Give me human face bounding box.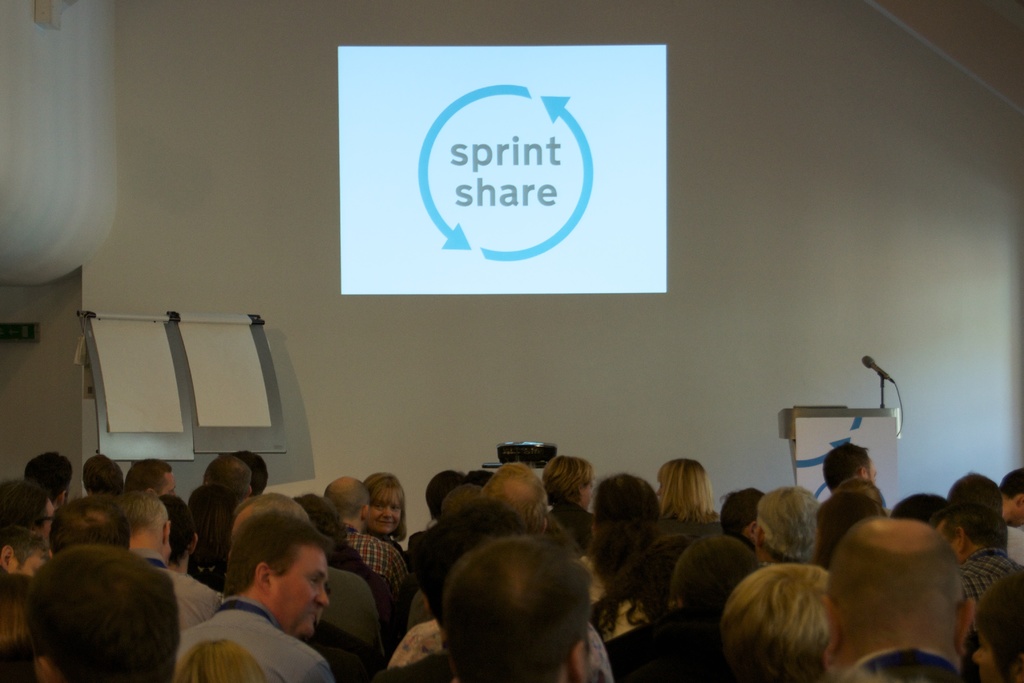
275:541:330:633.
